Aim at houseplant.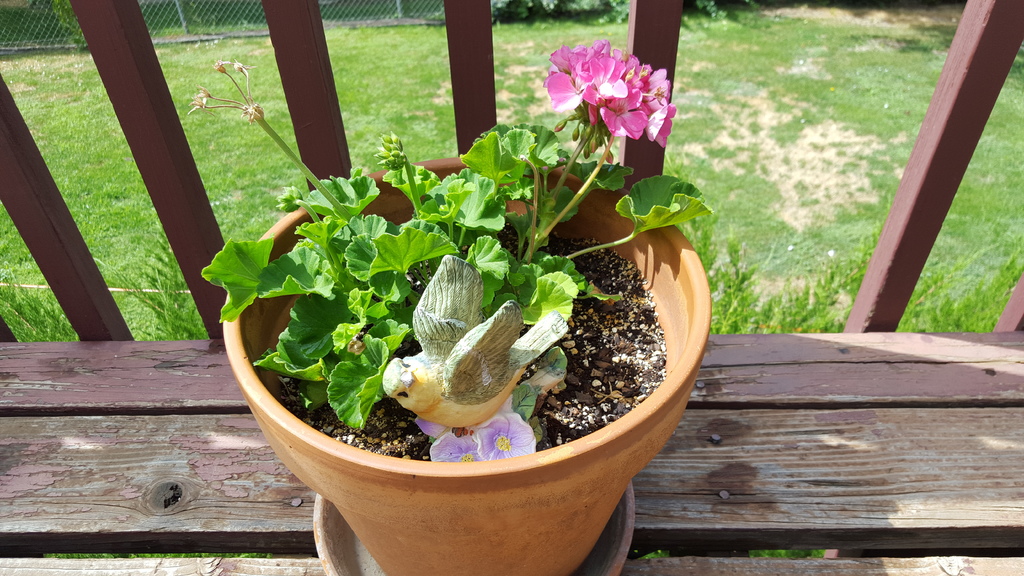
Aimed at bbox=[184, 37, 716, 575].
